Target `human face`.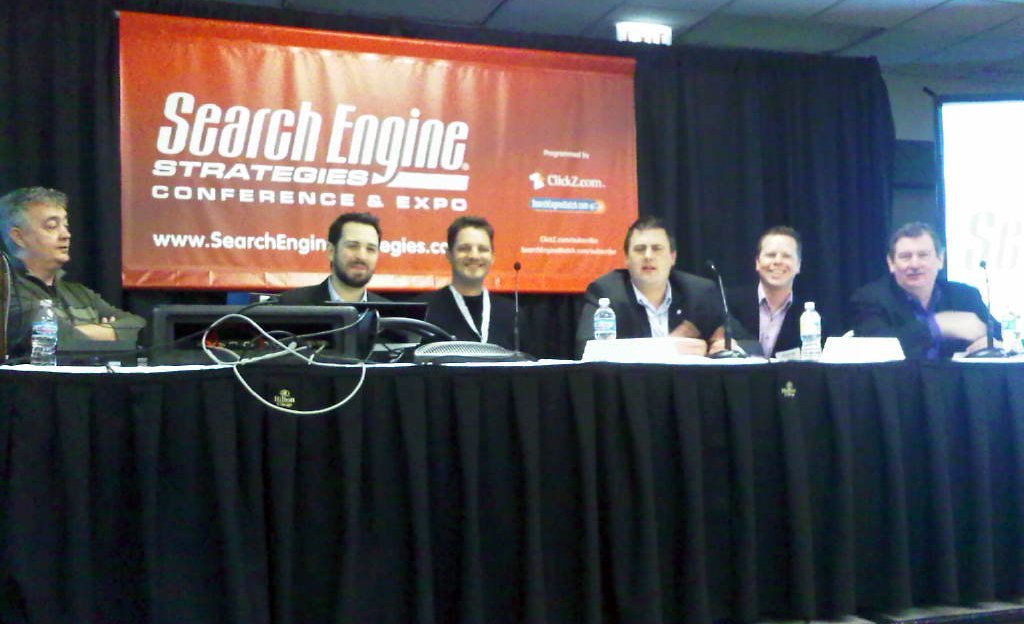
Target region: pyautogui.locateOnScreen(891, 235, 939, 288).
